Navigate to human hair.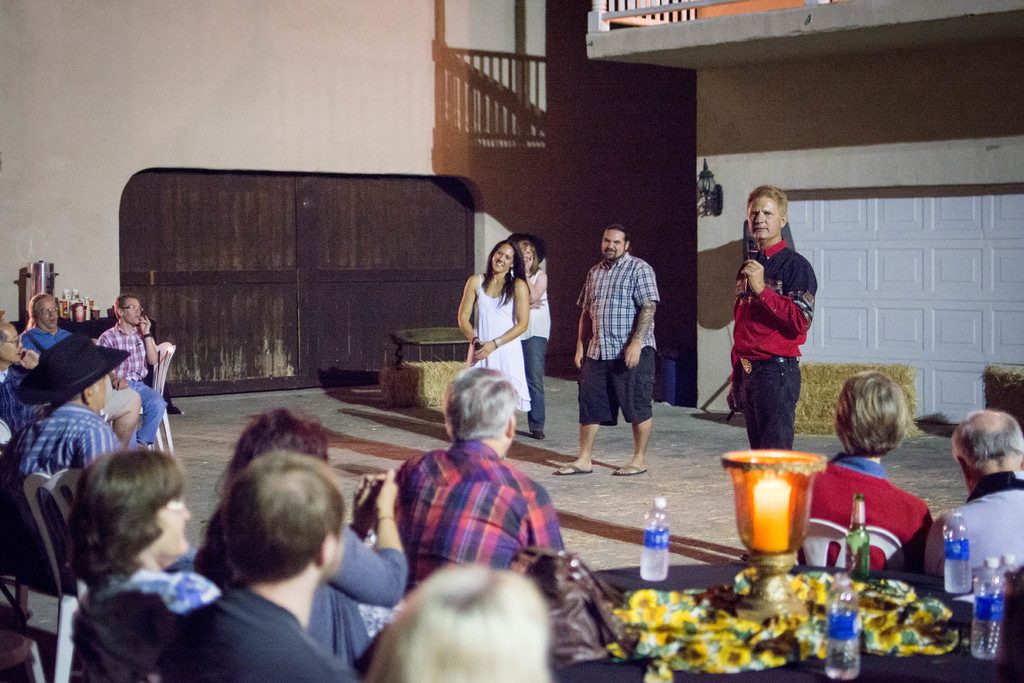
Navigation target: box(211, 449, 371, 588).
